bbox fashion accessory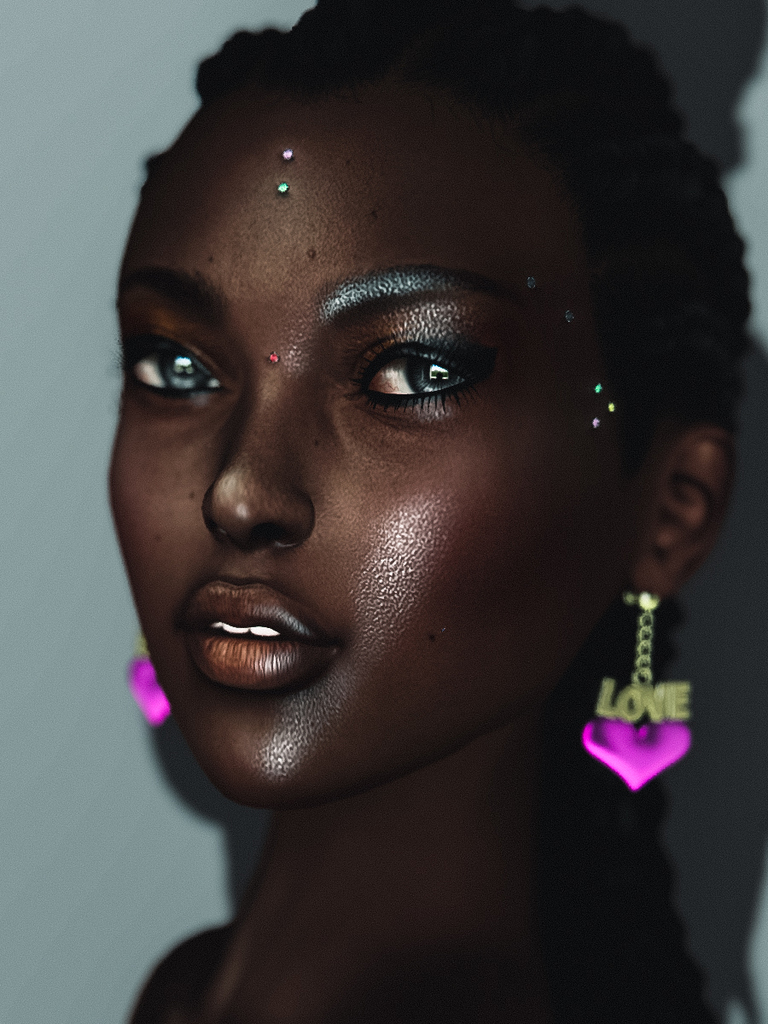
crop(562, 305, 574, 323)
